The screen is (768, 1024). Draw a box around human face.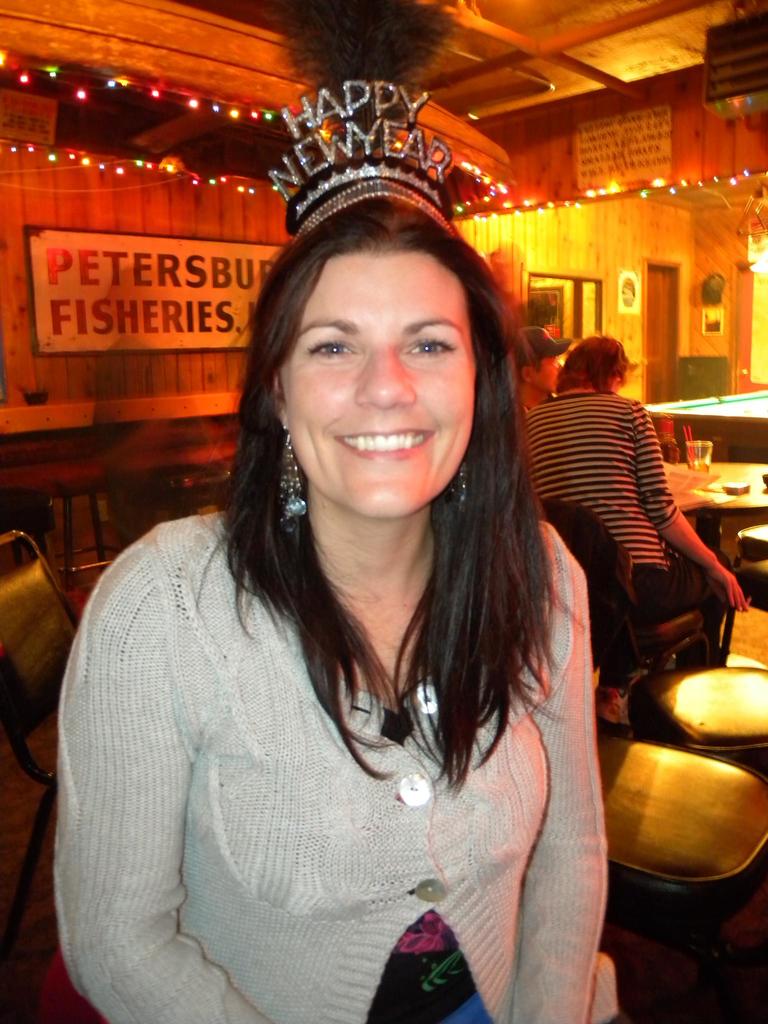
bbox=[279, 252, 479, 522].
